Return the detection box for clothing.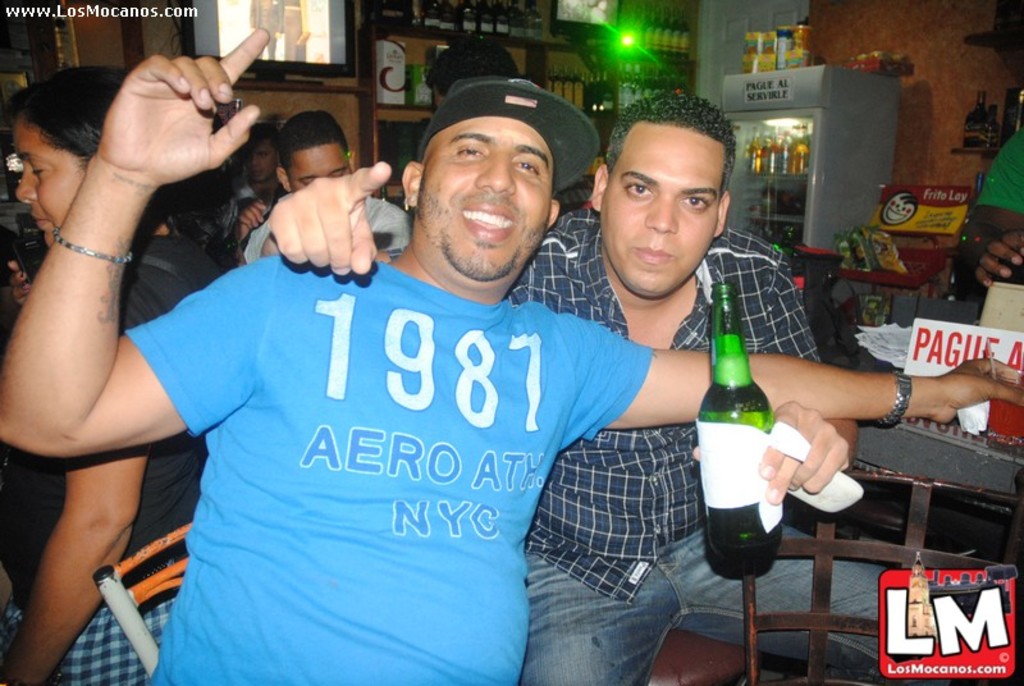
(508,207,901,685).
